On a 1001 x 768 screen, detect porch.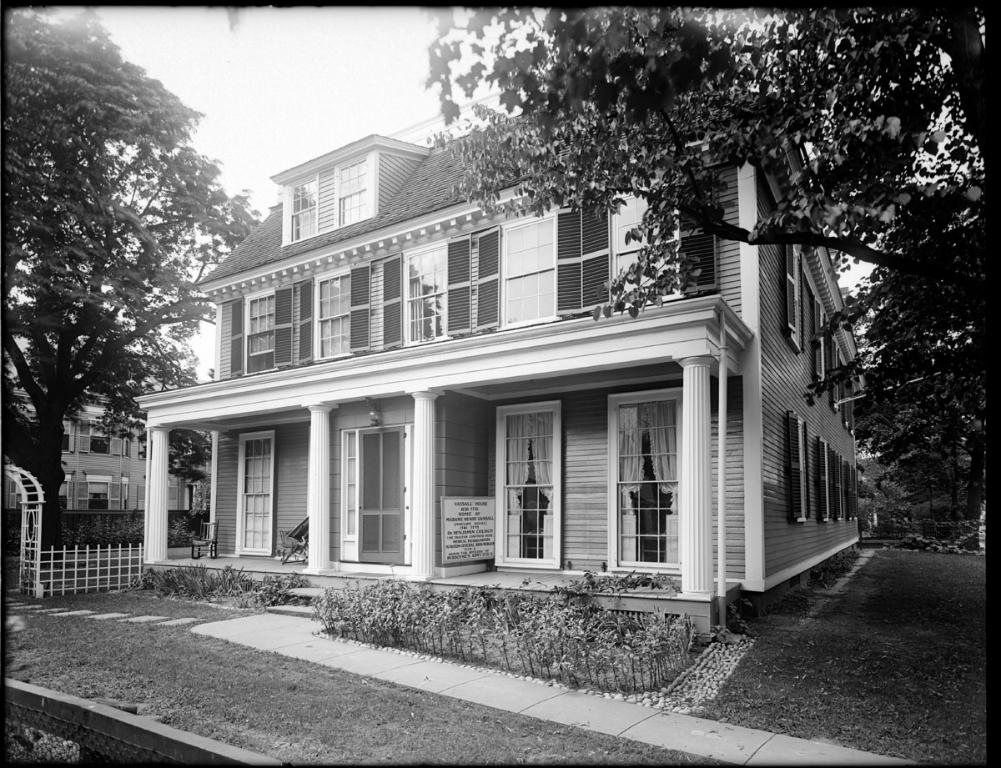
bbox=(79, 452, 788, 687).
